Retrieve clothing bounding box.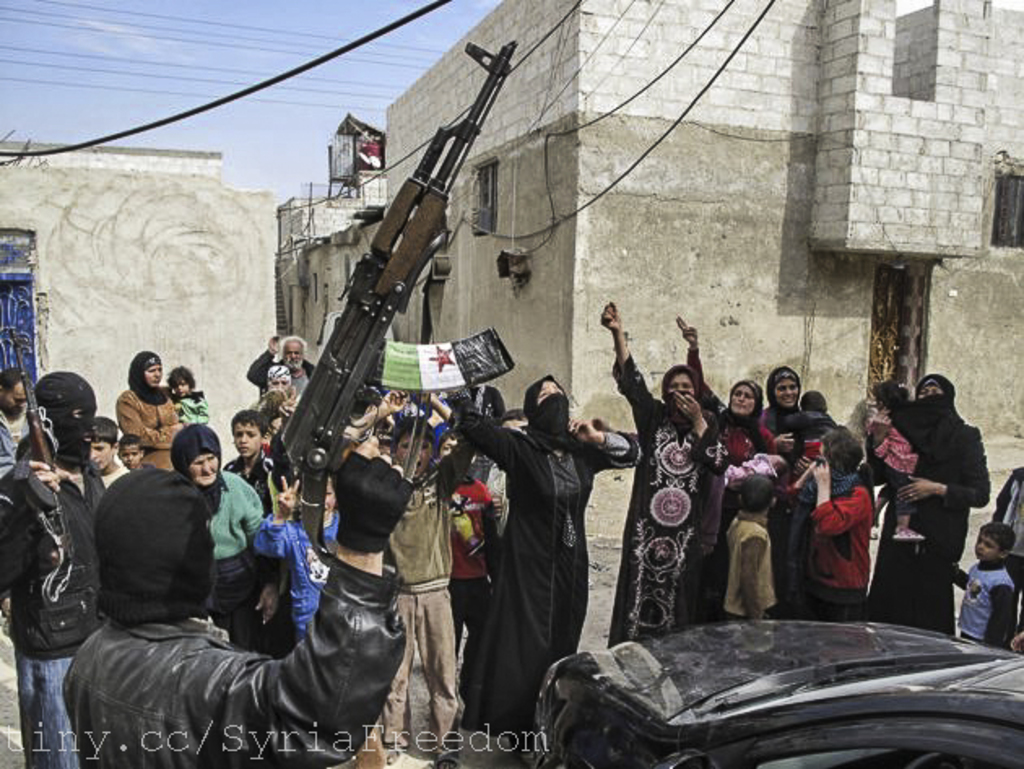
Bounding box: l=452, t=406, r=634, b=740.
